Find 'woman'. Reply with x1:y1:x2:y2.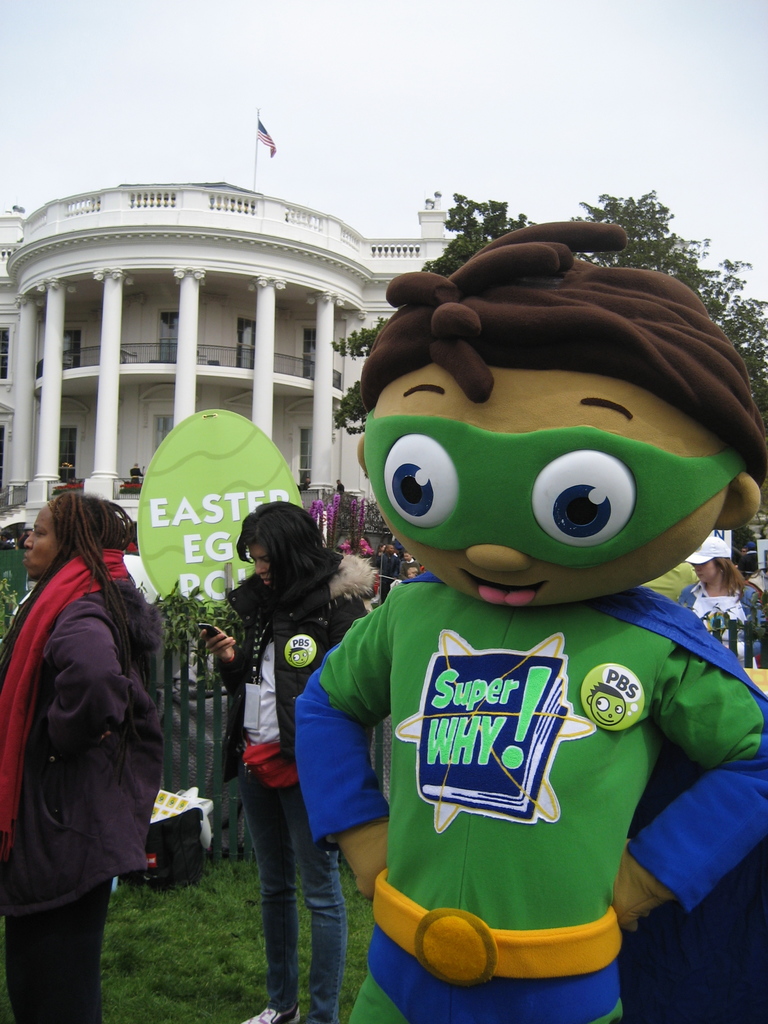
198:490:392:1023.
